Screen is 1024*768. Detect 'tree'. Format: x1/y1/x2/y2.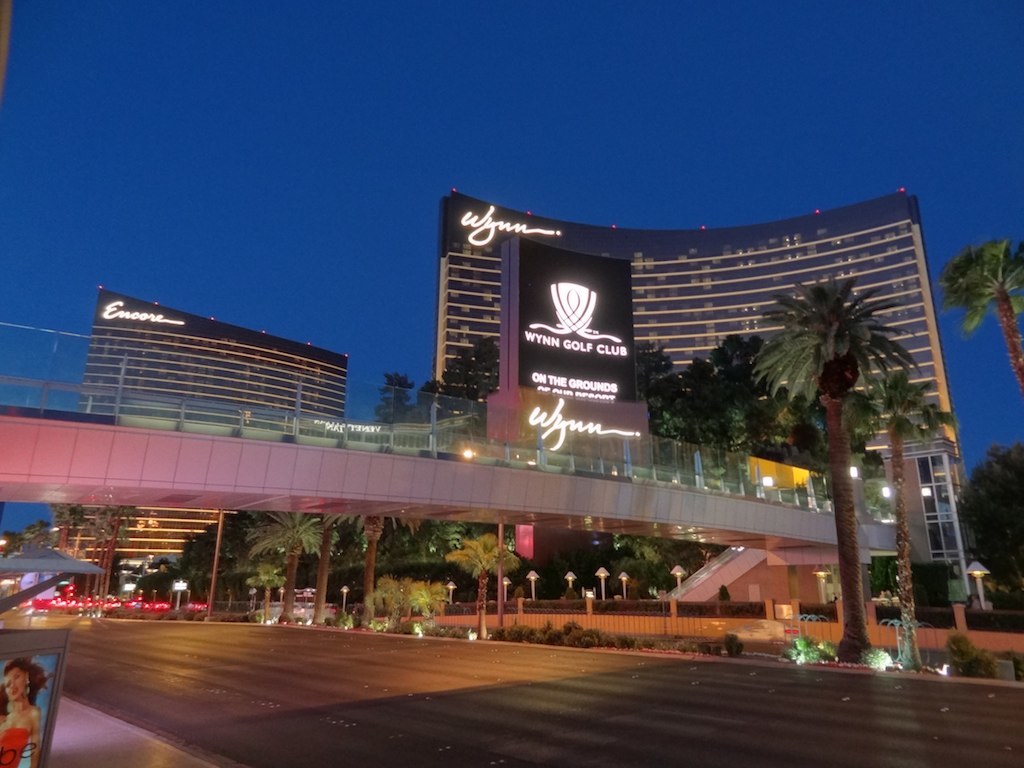
848/373/957/676.
